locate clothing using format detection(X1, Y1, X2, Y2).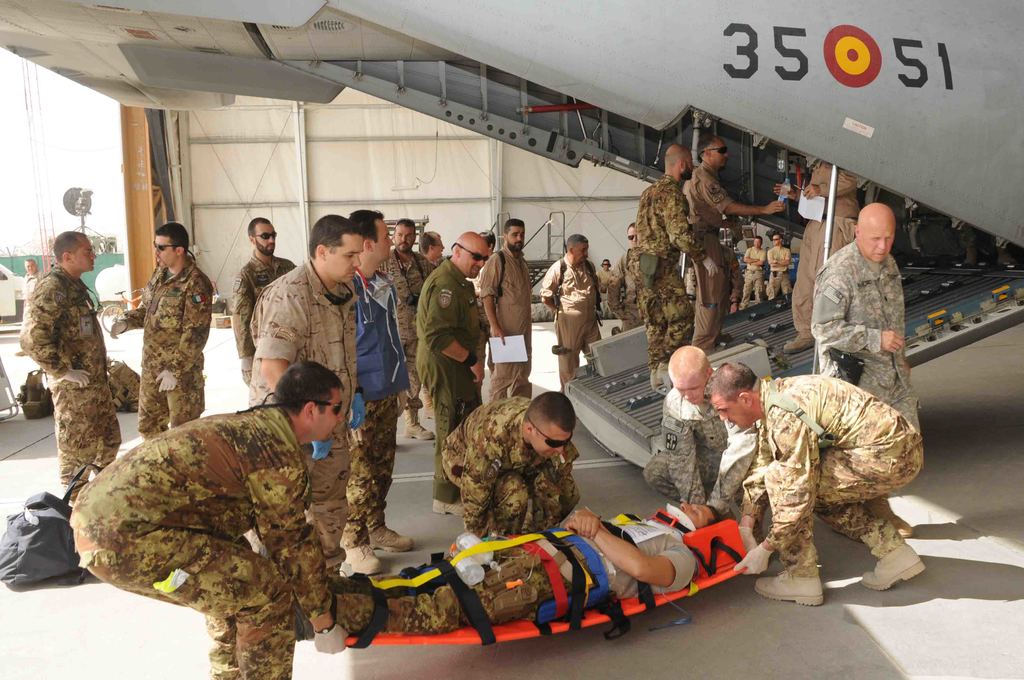
detection(355, 264, 409, 544).
